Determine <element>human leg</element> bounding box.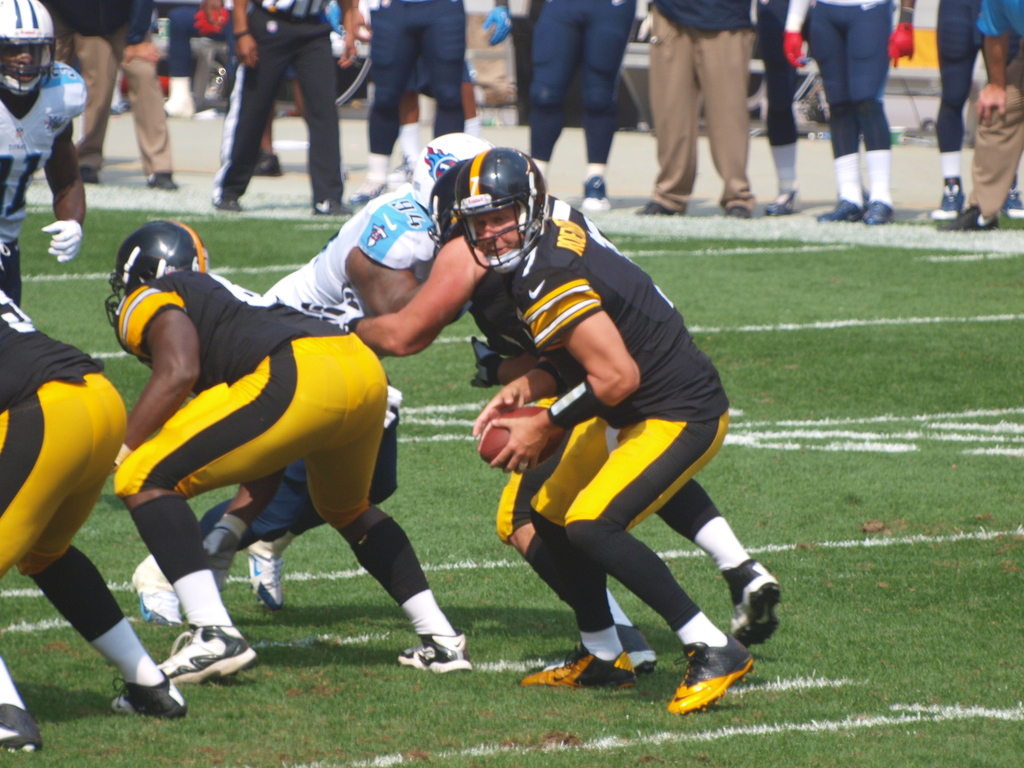
Determined: x1=116 y1=27 x2=175 y2=193.
